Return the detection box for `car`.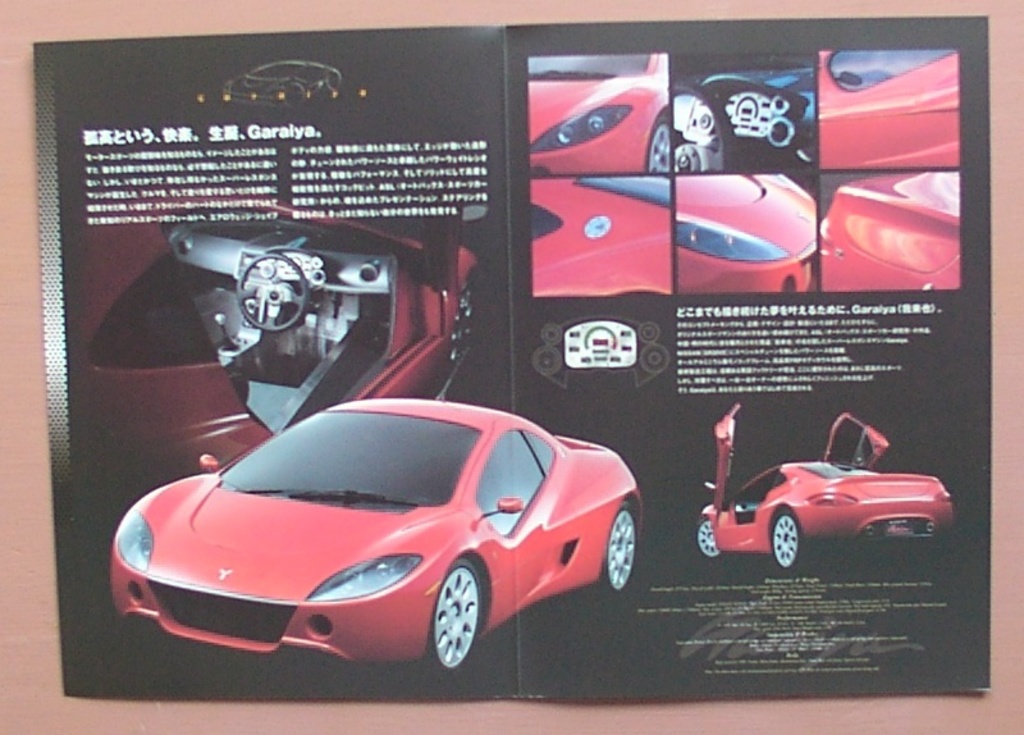
<box>698,396,959,577</box>.
